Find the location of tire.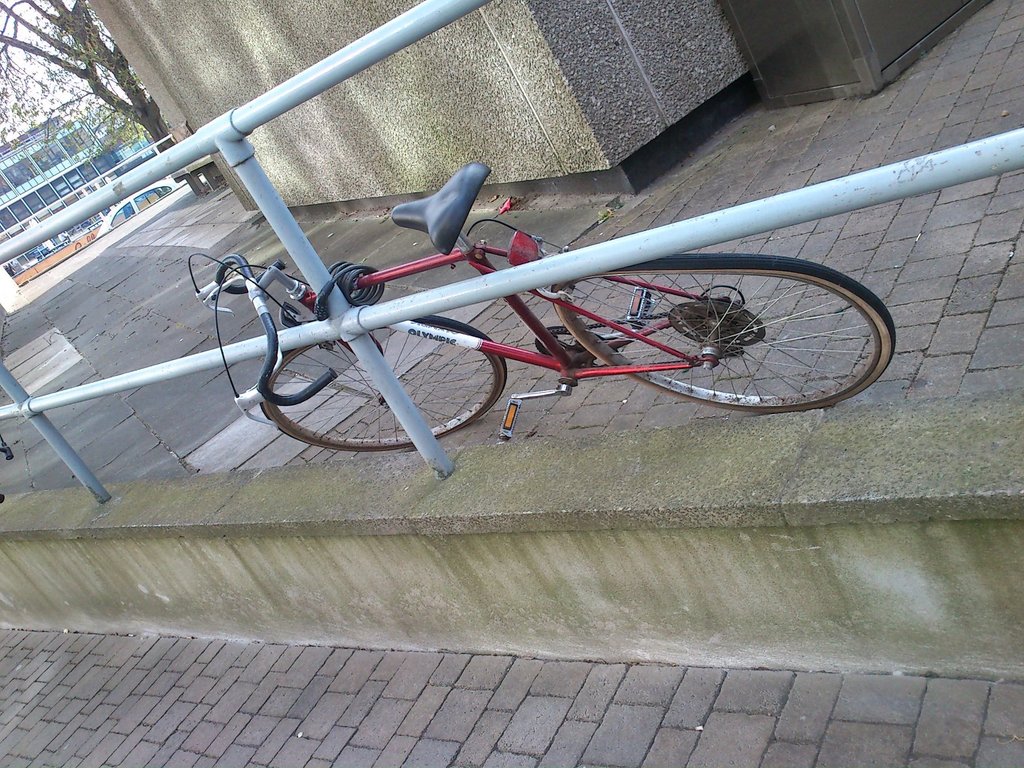
Location: pyautogui.locateOnScreen(260, 316, 504, 450).
